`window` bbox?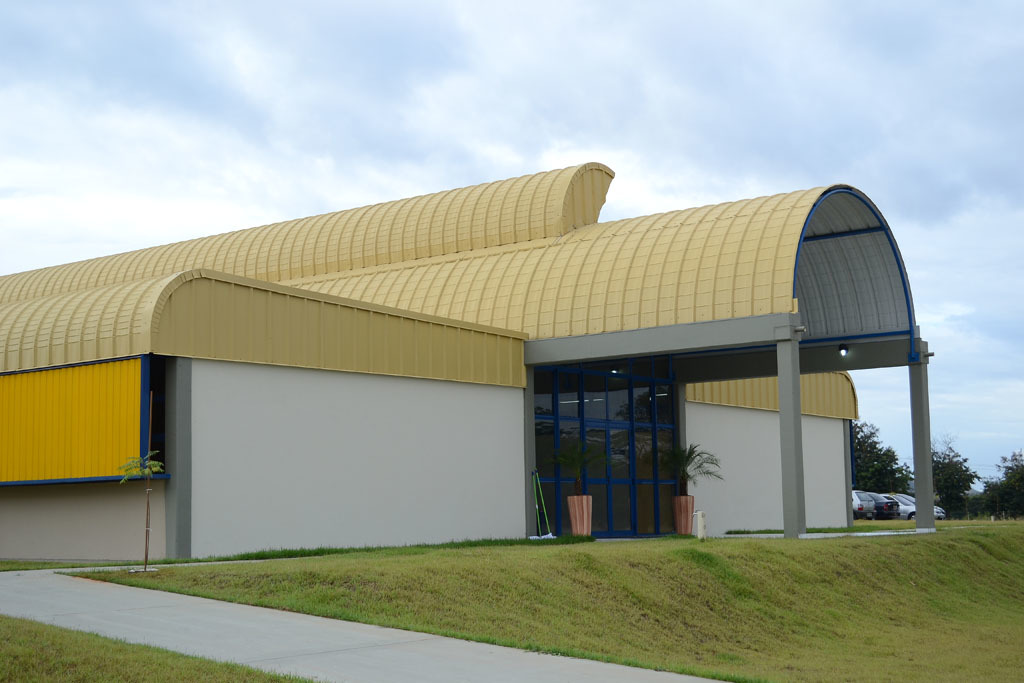
(534,352,682,536)
